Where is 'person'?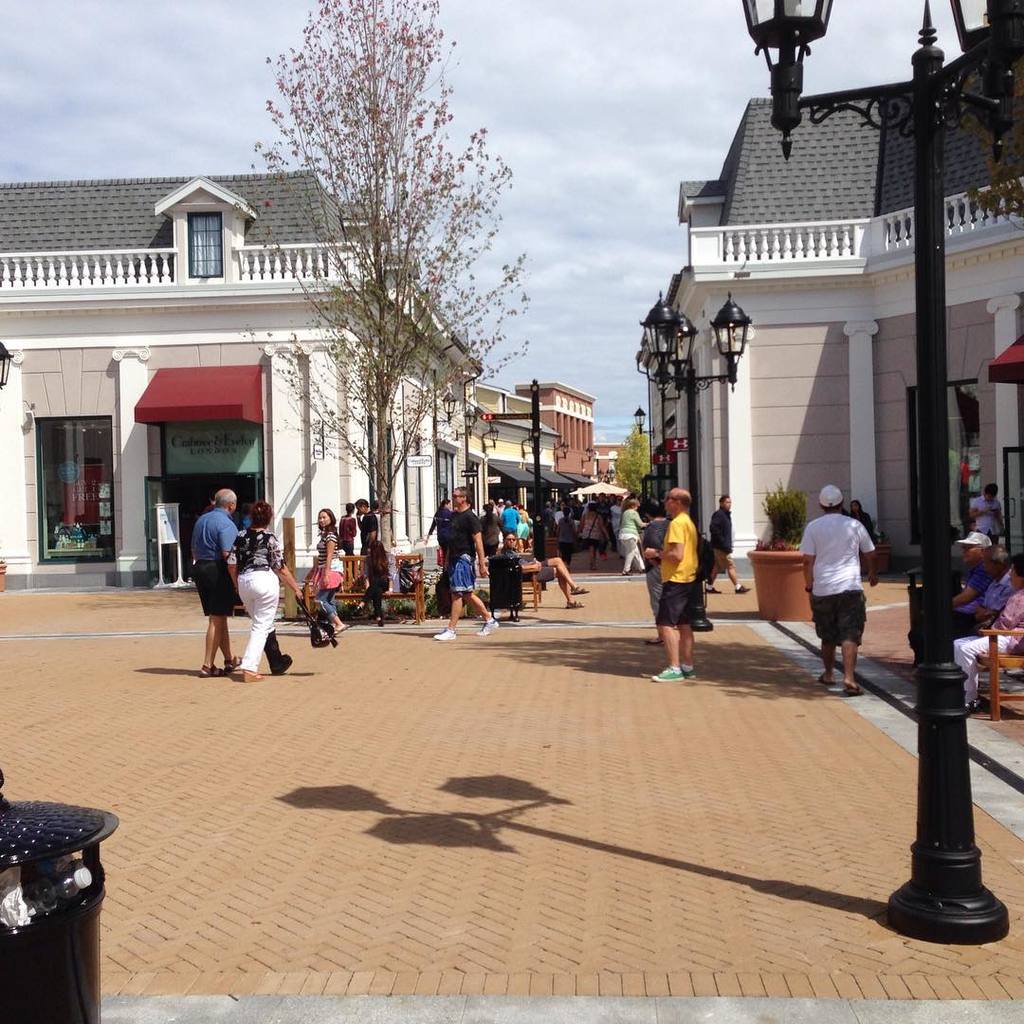
locate(662, 486, 741, 696).
